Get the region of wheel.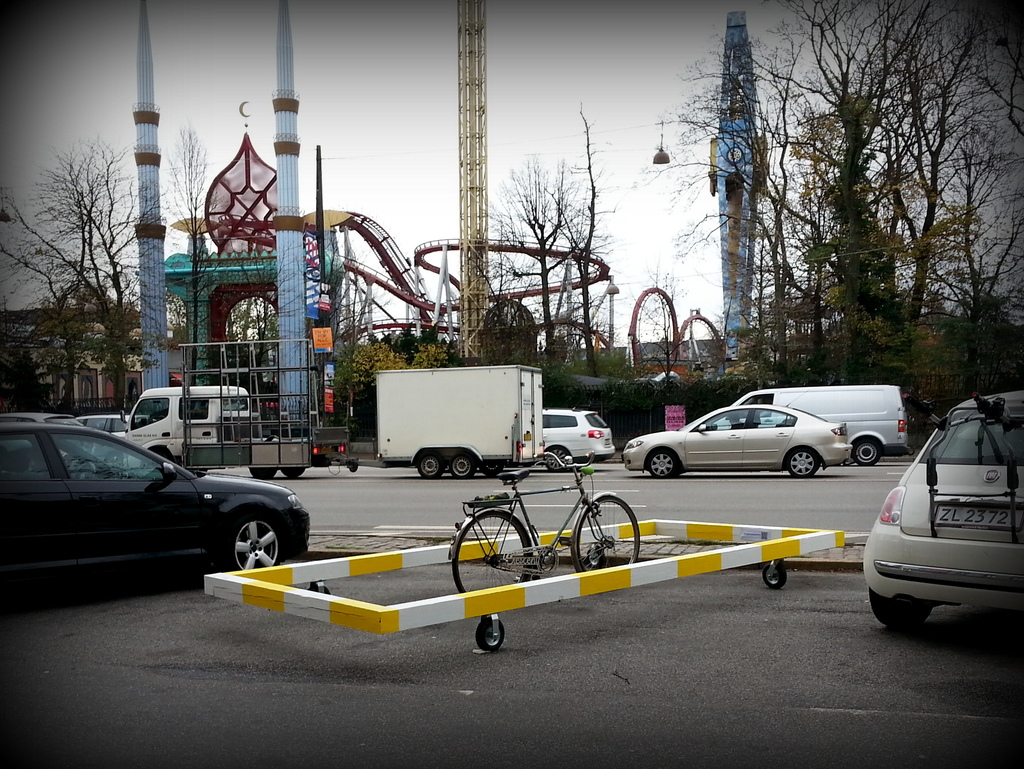
locate(854, 440, 879, 465).
